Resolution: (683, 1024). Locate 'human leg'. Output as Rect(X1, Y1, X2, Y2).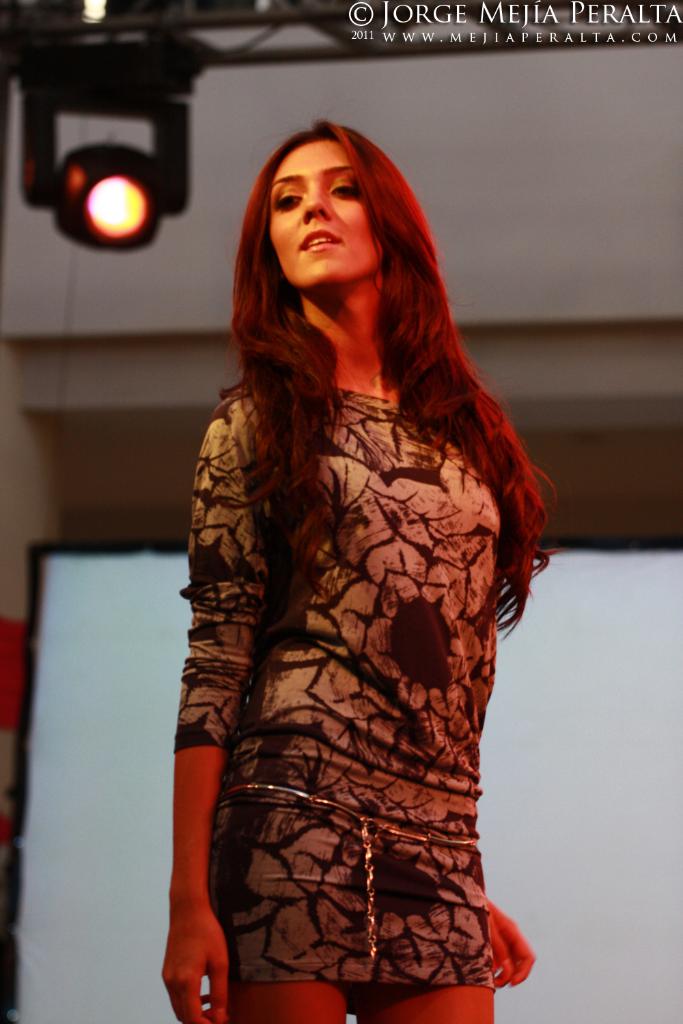
Rect(370, 808, 491, 1023).
